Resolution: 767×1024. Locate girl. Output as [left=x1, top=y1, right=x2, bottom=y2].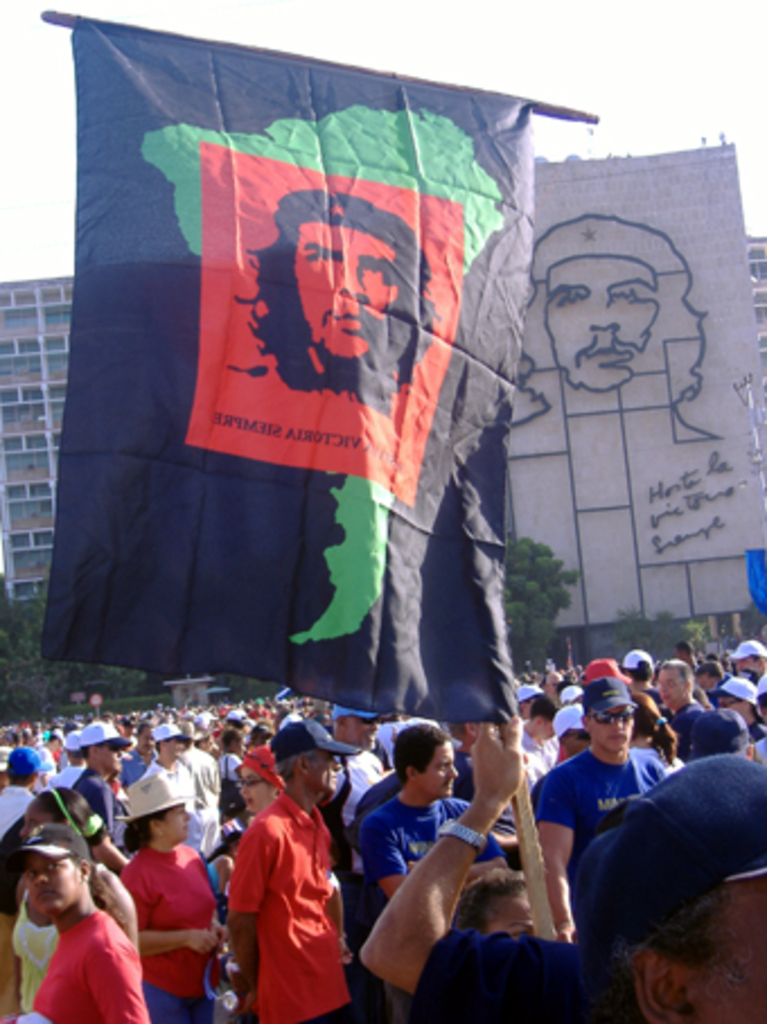
[left=0, top=821, right=149, bottom=1022].
